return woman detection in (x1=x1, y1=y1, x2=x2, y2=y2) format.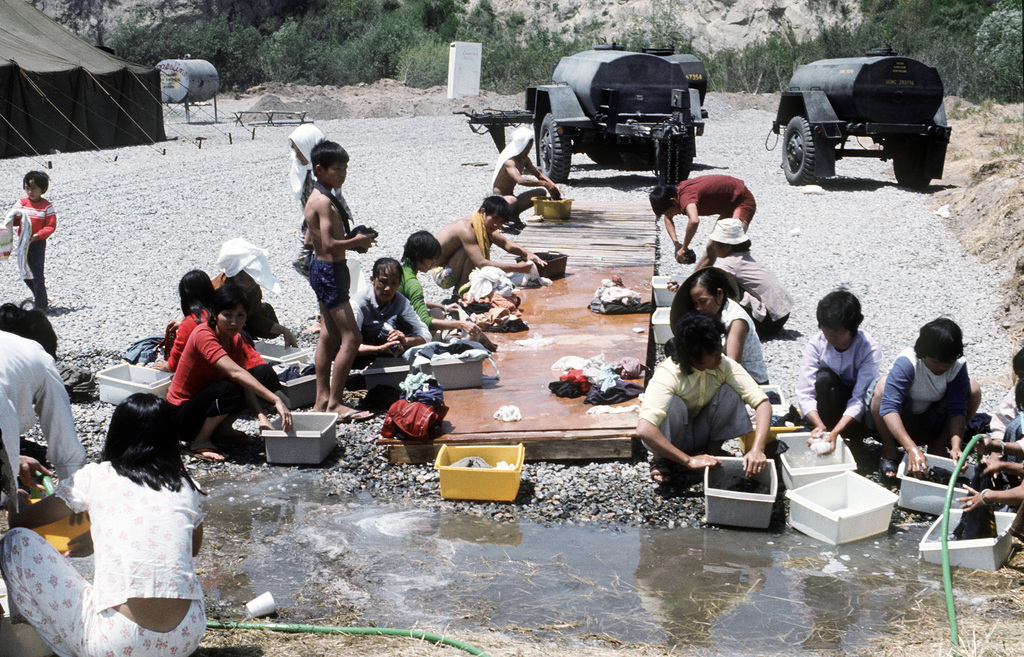
(x1=705, y1=216, x2=792, y2=339).
